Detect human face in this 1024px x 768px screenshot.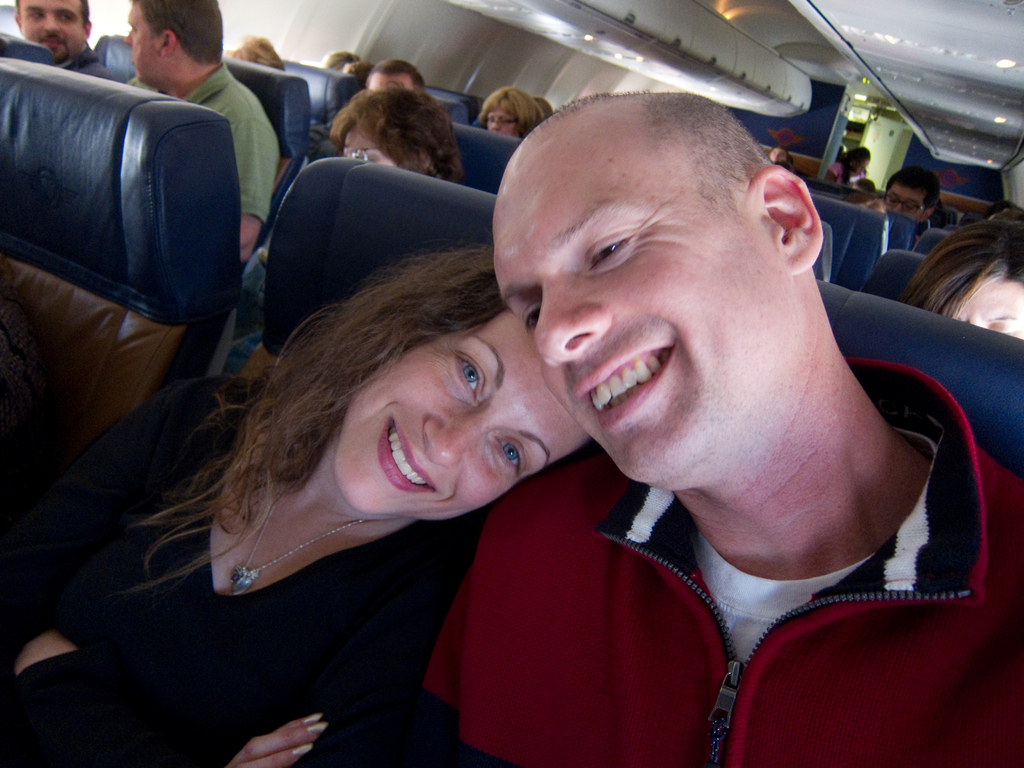
Detection: 342,124,396,168.
